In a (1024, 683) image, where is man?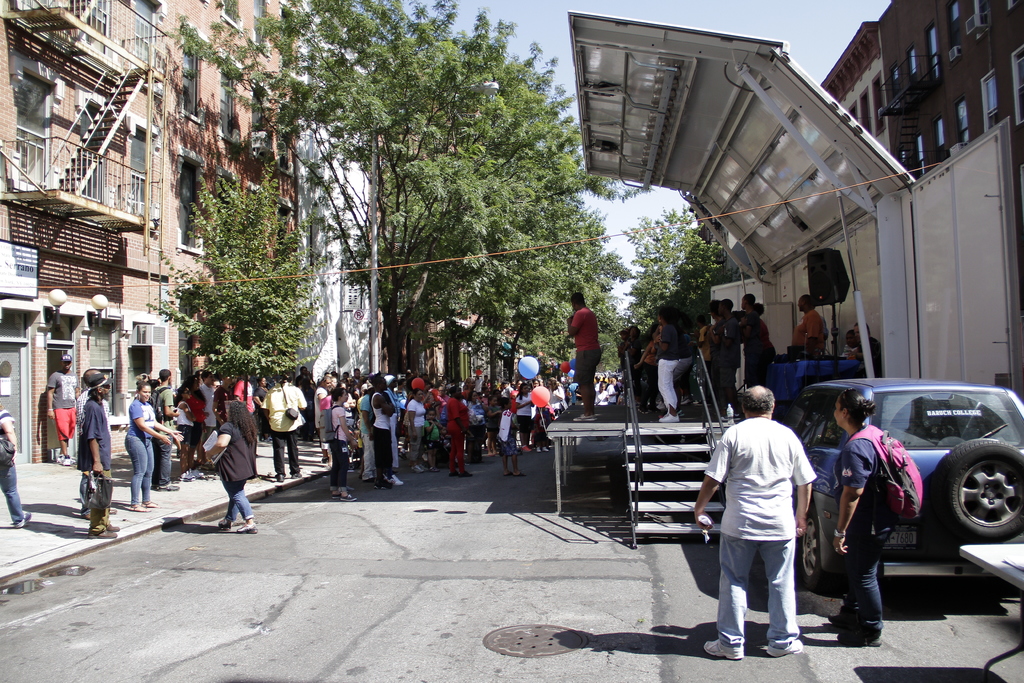
box(348, 366, 361, 383).
